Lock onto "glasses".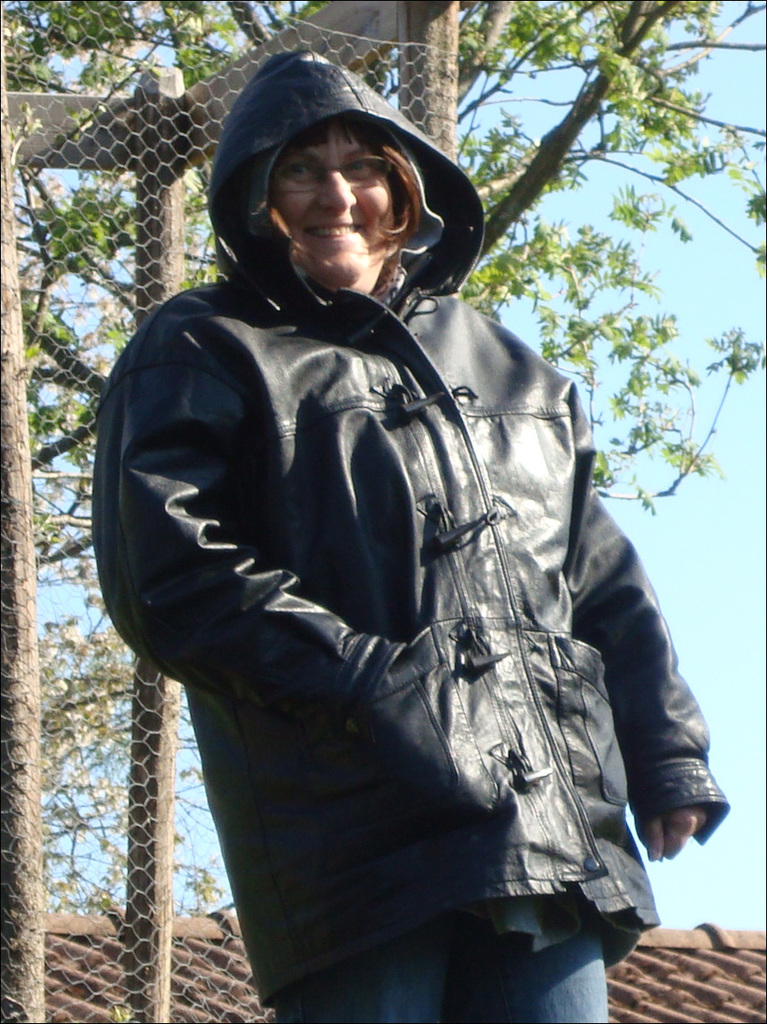
Locked: pyautogui.locateOnScreen(271, 146, 386, 193).
